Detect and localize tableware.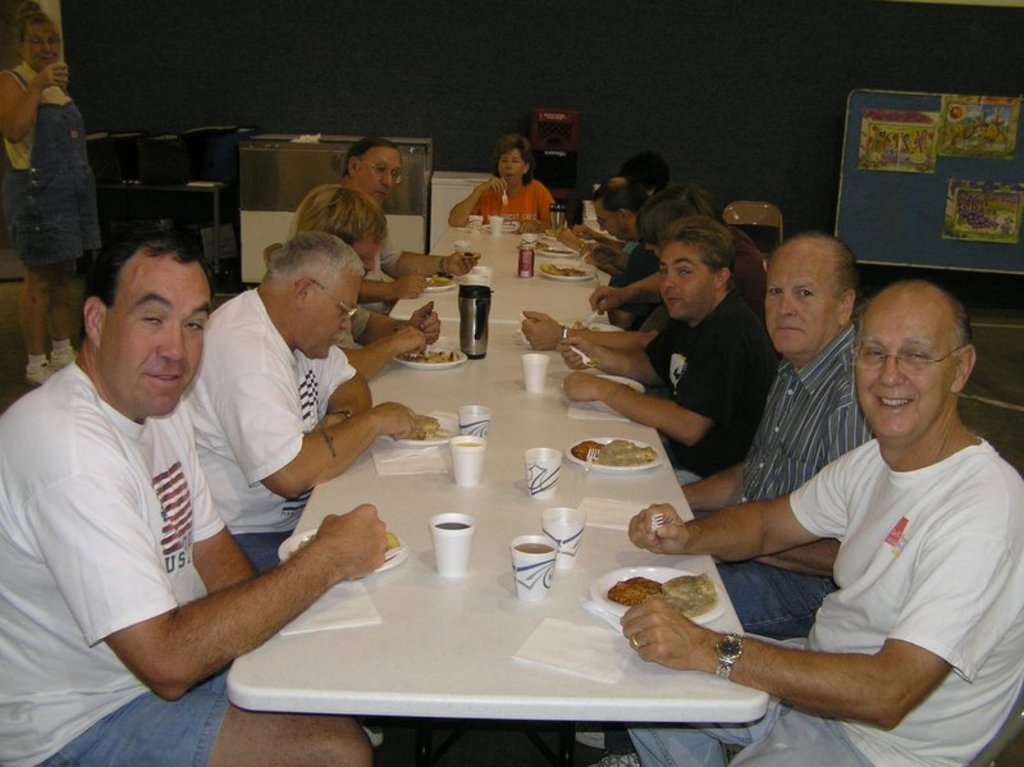
Localized at {"x1": 582, "y1": 448, "x2": 603, "y2": 474}.
